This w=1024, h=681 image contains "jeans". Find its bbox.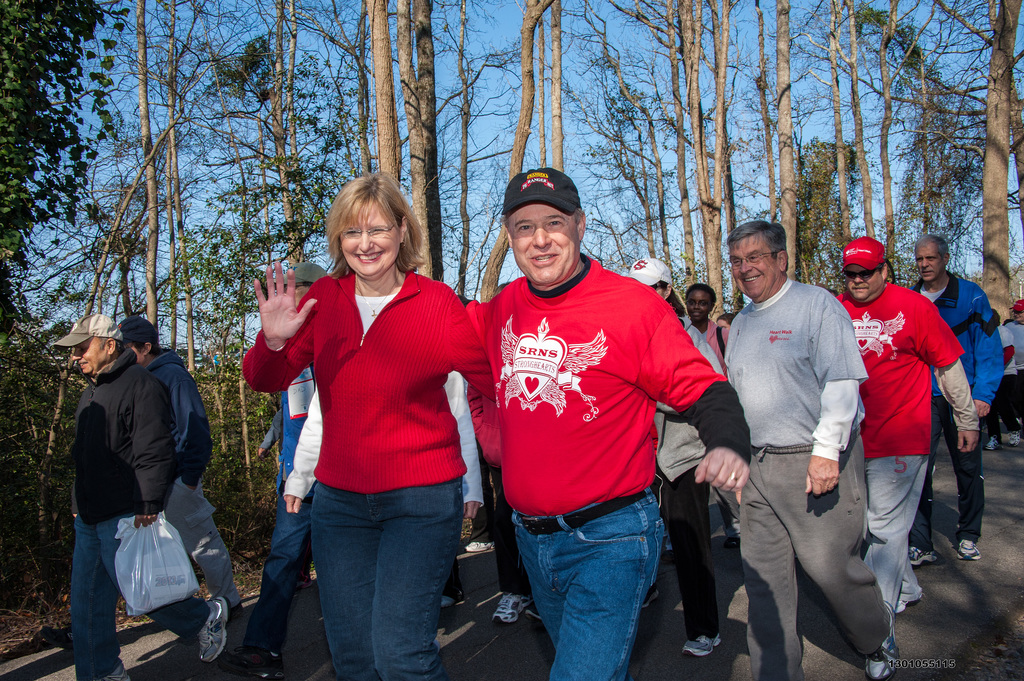
box(945, 444, 980, 547).
